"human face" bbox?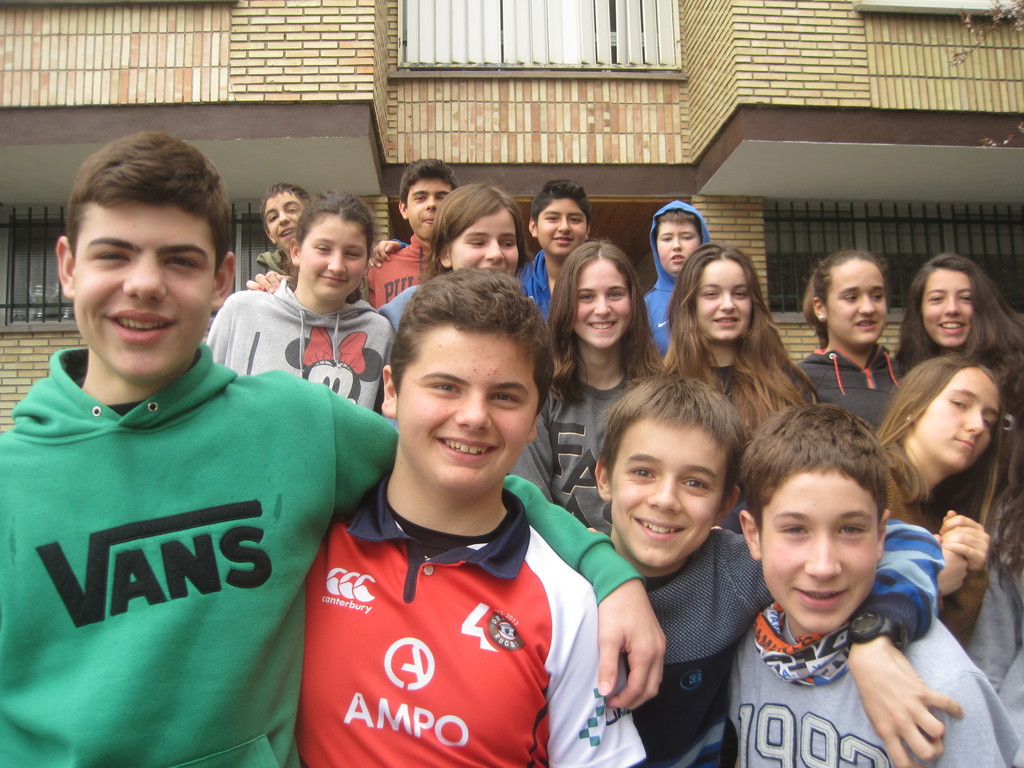
x1=825, y1=260, x2=887, y2=345
